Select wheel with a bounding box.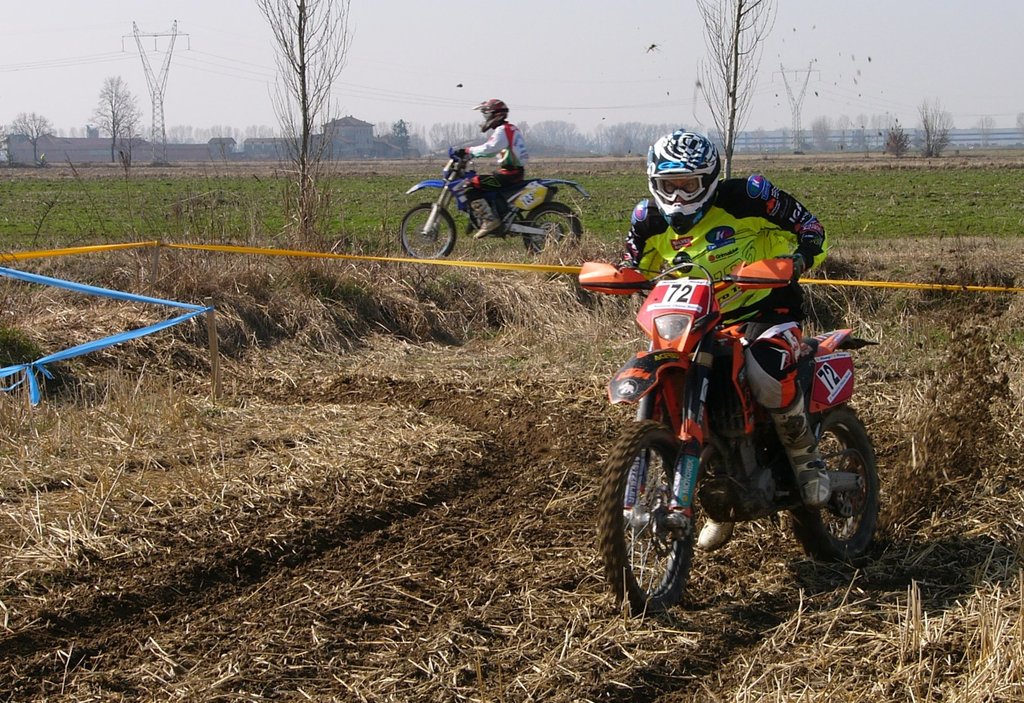
x1=519 y1=201 x2=586 y2=258.
